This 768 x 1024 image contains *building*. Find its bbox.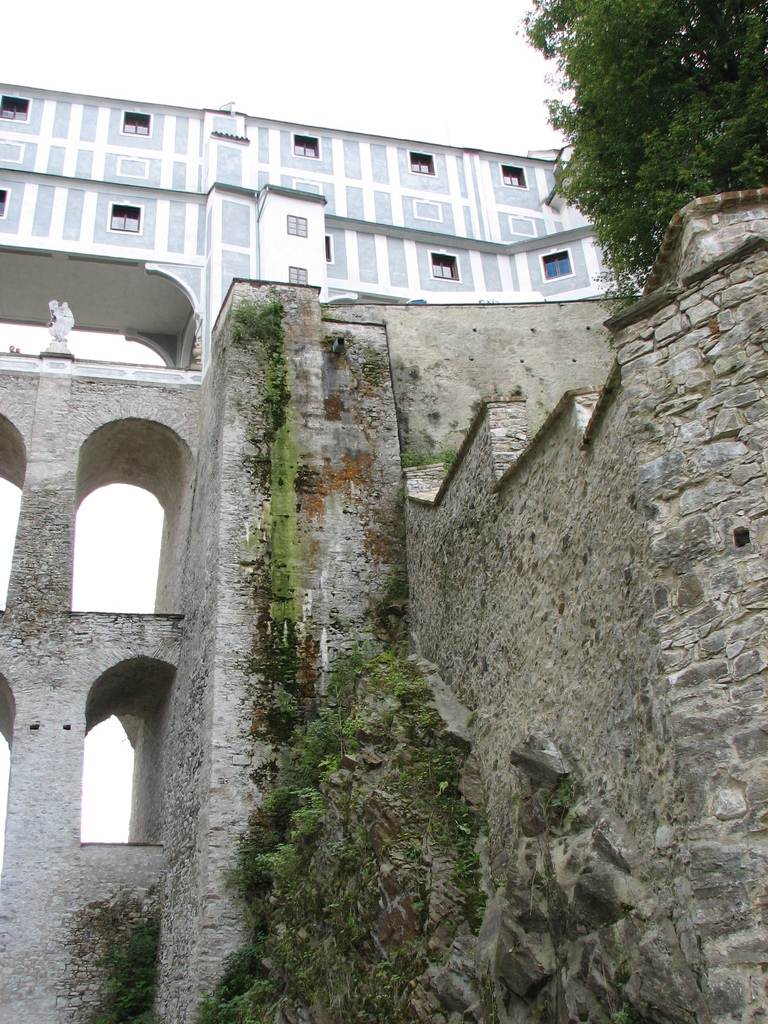
<bbox>0, 77, 649, 370</bbox>.
